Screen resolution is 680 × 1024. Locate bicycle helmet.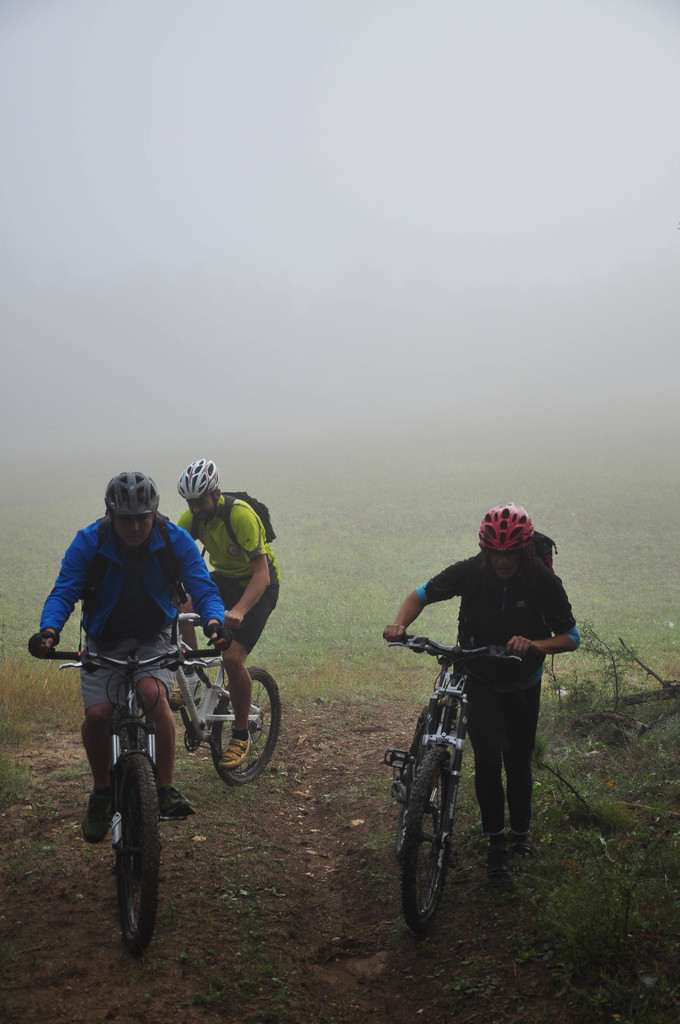
[474,505,535,545].
